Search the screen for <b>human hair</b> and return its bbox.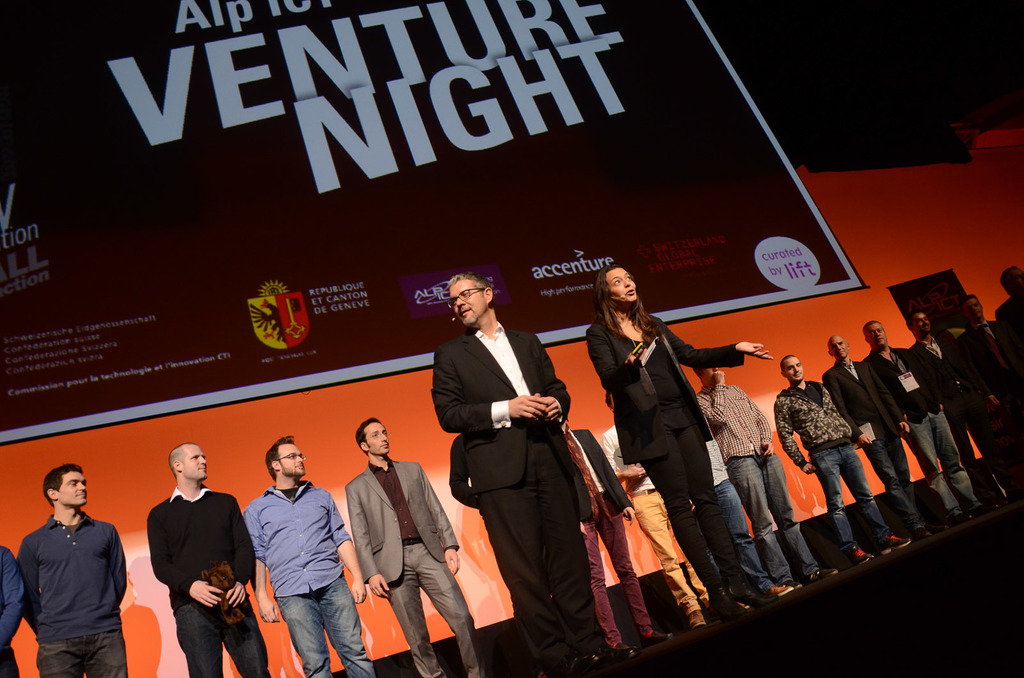
Found: (left=42, top=461, right=80, bottom=510).
